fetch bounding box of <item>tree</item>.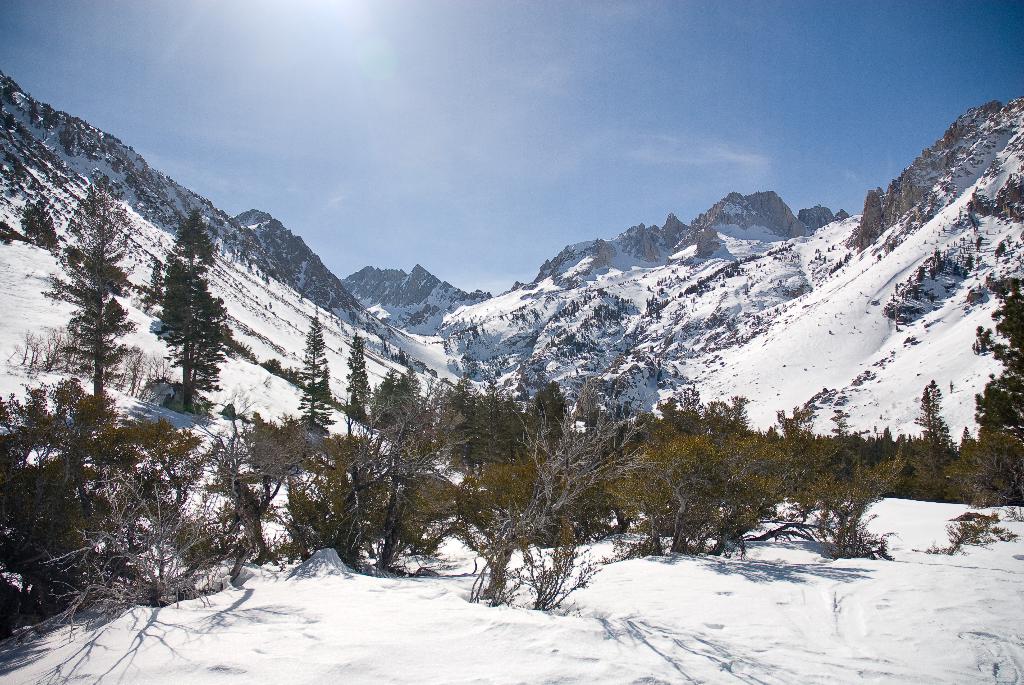
Bbox: pyautogui.locateOnScreen(372, 363, 400, 429).
